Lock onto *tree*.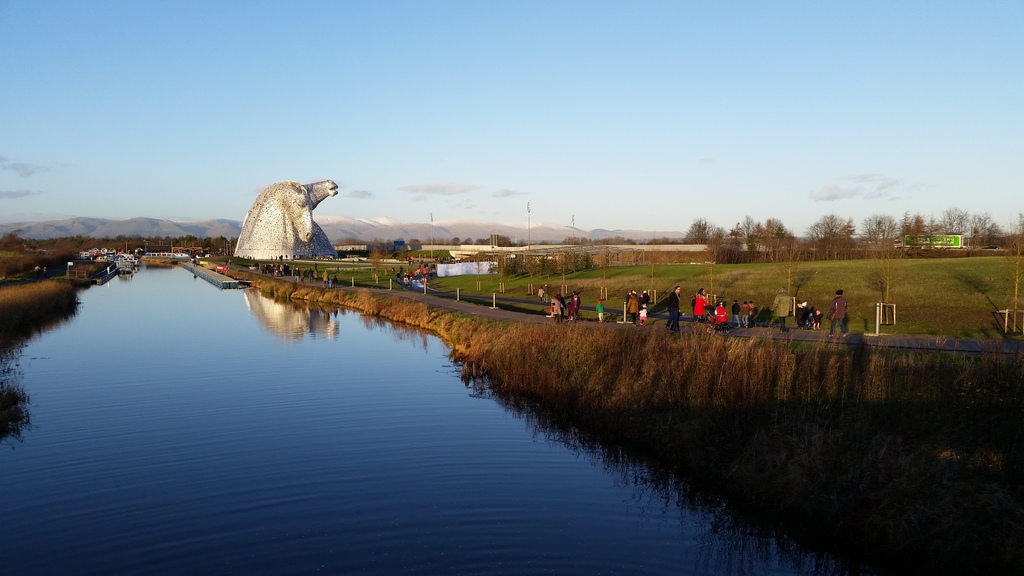
Locked: x1=644 y1=244 x2=671 y2=300.
